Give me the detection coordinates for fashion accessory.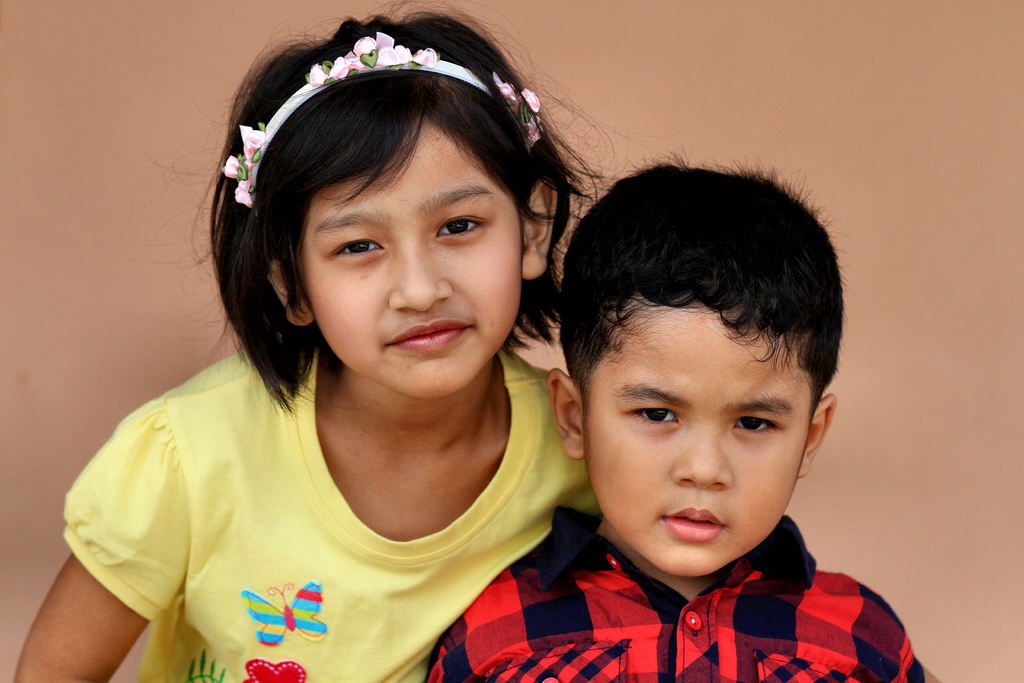
[x1=222, y1=28, x2=545, y2=215].
